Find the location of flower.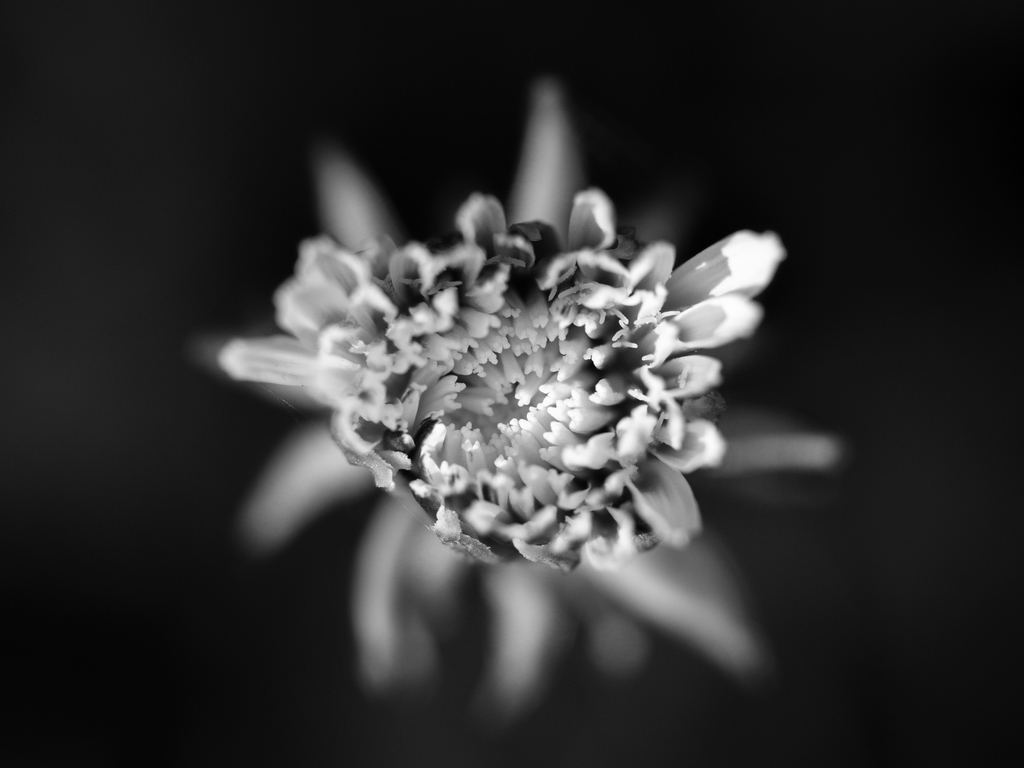
Location: [left=305, top=190, right=776, bottom=572].
